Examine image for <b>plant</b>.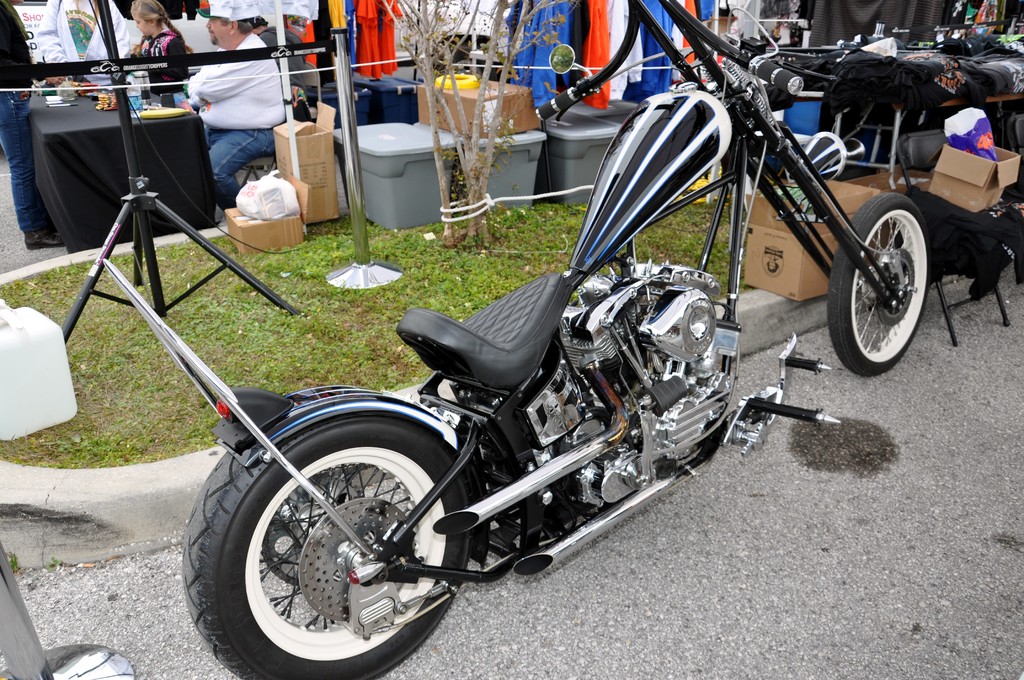
Examination result: 8 555 19 572.
